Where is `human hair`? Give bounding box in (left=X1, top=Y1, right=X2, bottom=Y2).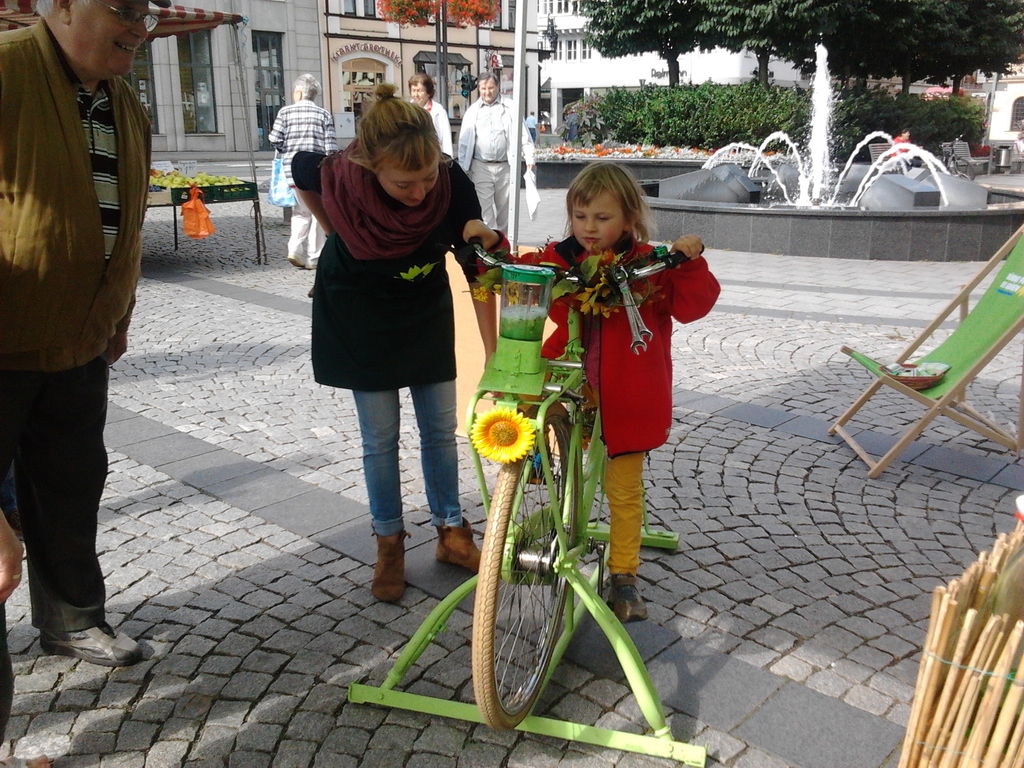
(left=564, top=153, right=643, bottom=263).
